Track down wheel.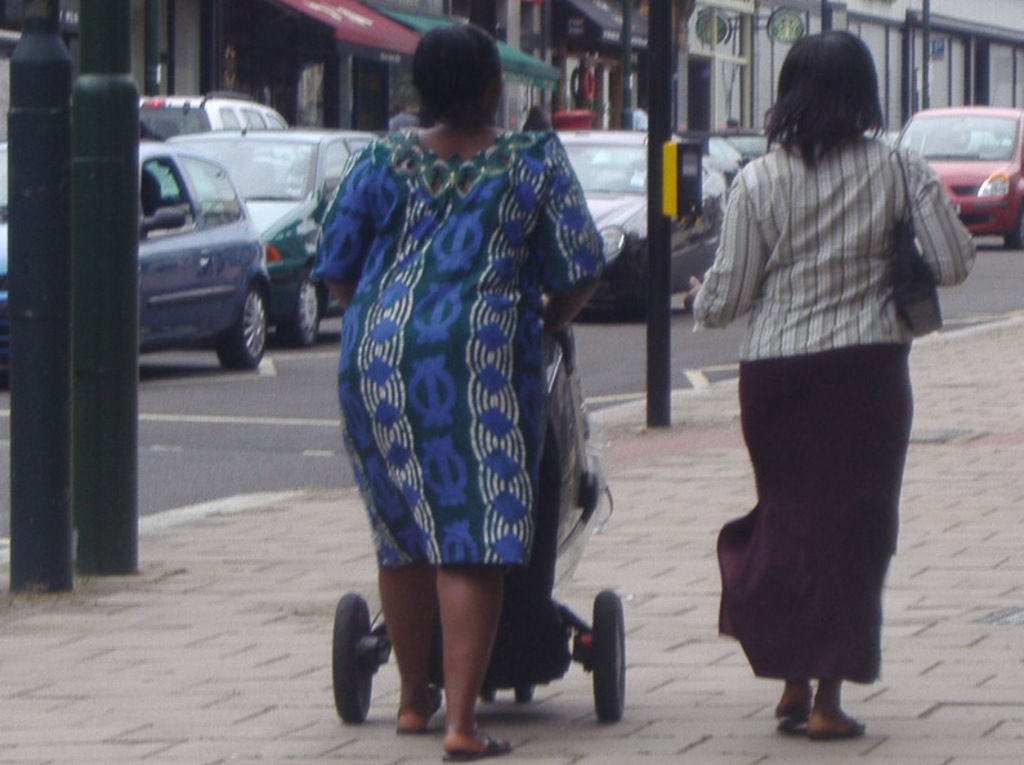
Tracked to x1=218 y1=282 x2=265 y2=370.
